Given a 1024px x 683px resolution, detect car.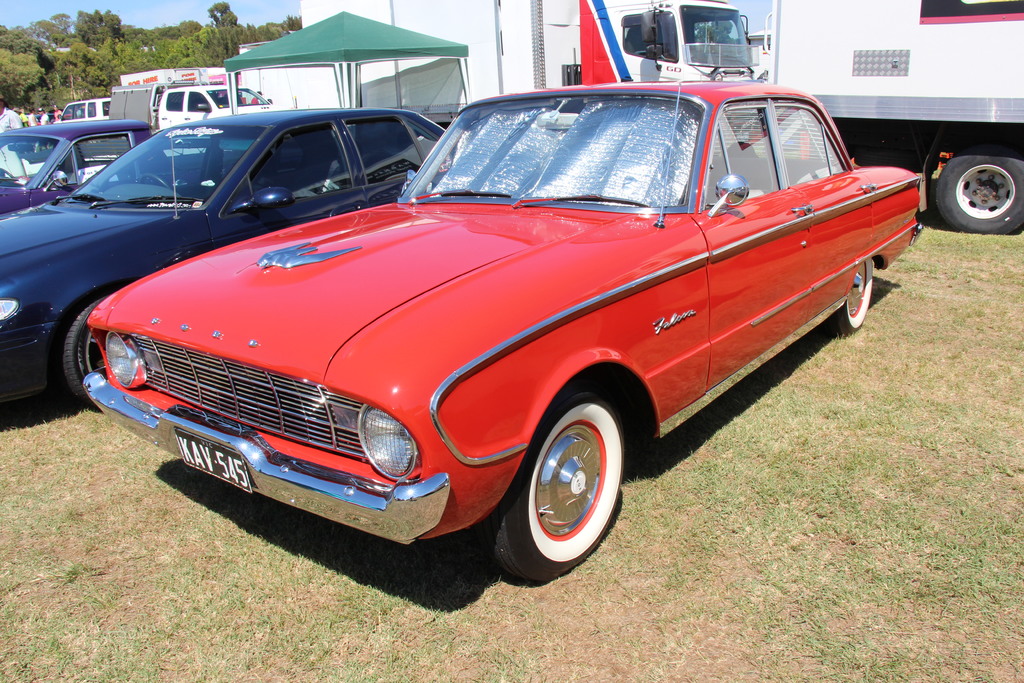
[82,78,924,583].
